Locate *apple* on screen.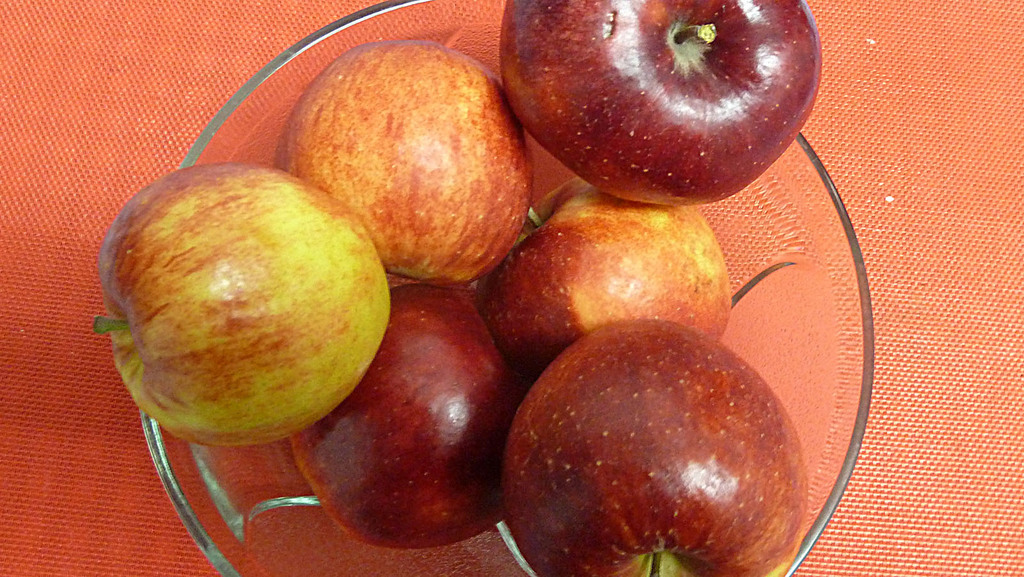
On screen at <region>276, 36, 535, 287</region>.
